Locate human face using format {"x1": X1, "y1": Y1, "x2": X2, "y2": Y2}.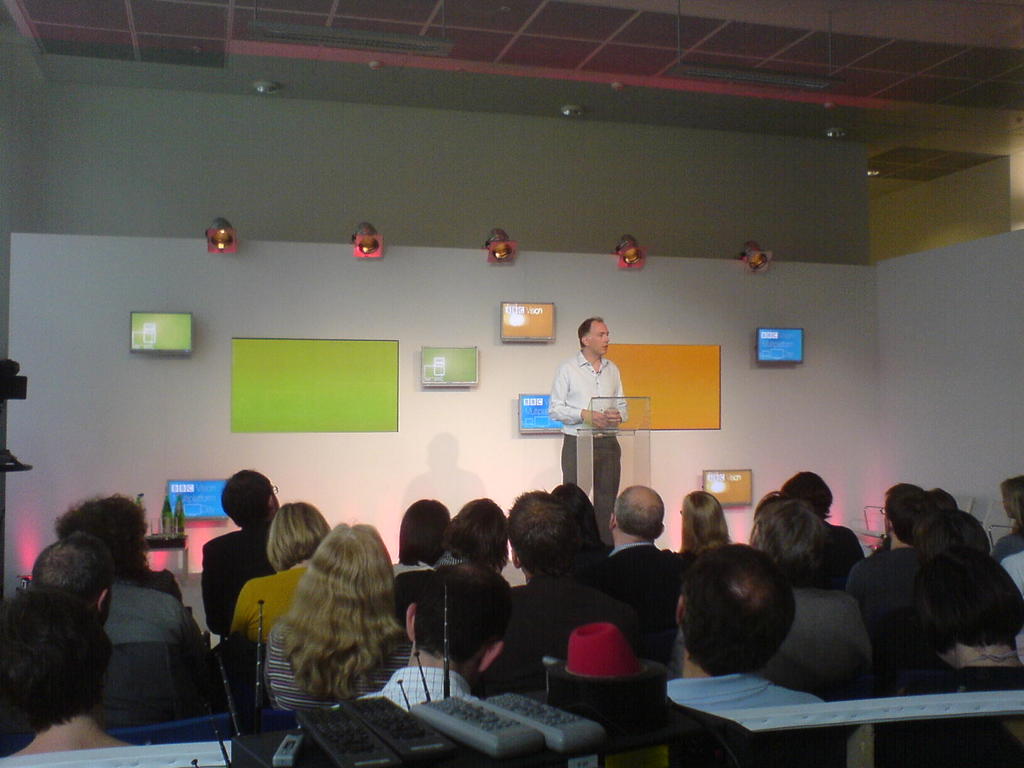
{"x1": 586, "y1": 319, "x2": 609, "y2": 351}.
